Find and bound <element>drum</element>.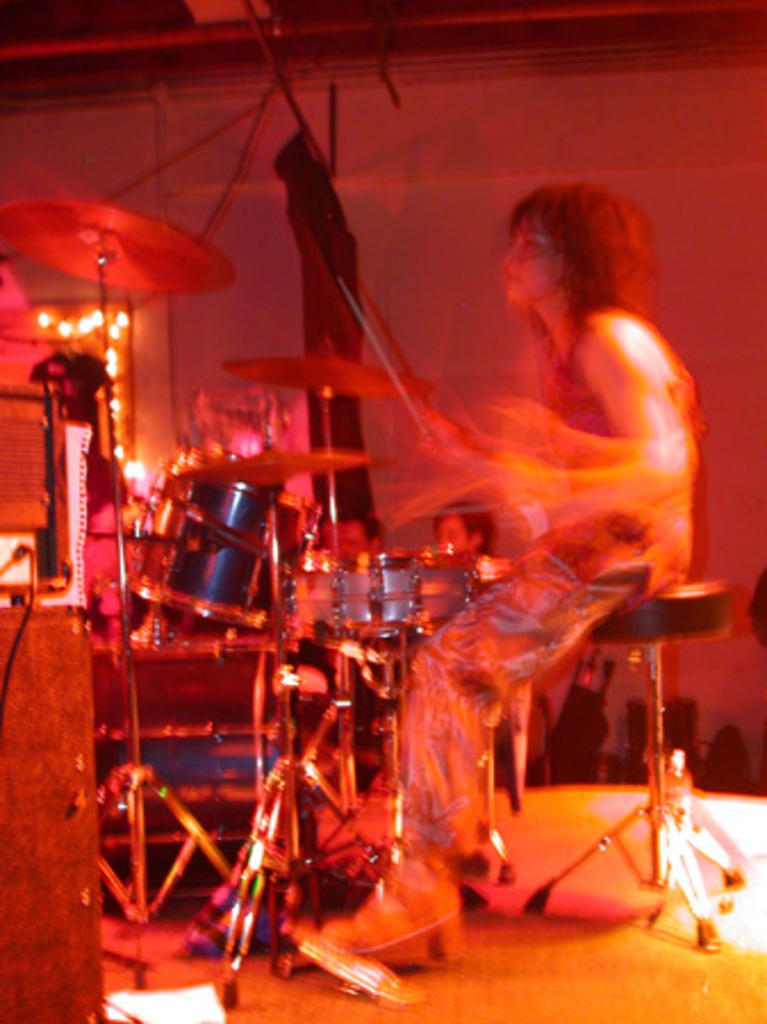
Bound: Rect(289, 548, 483, 637).
